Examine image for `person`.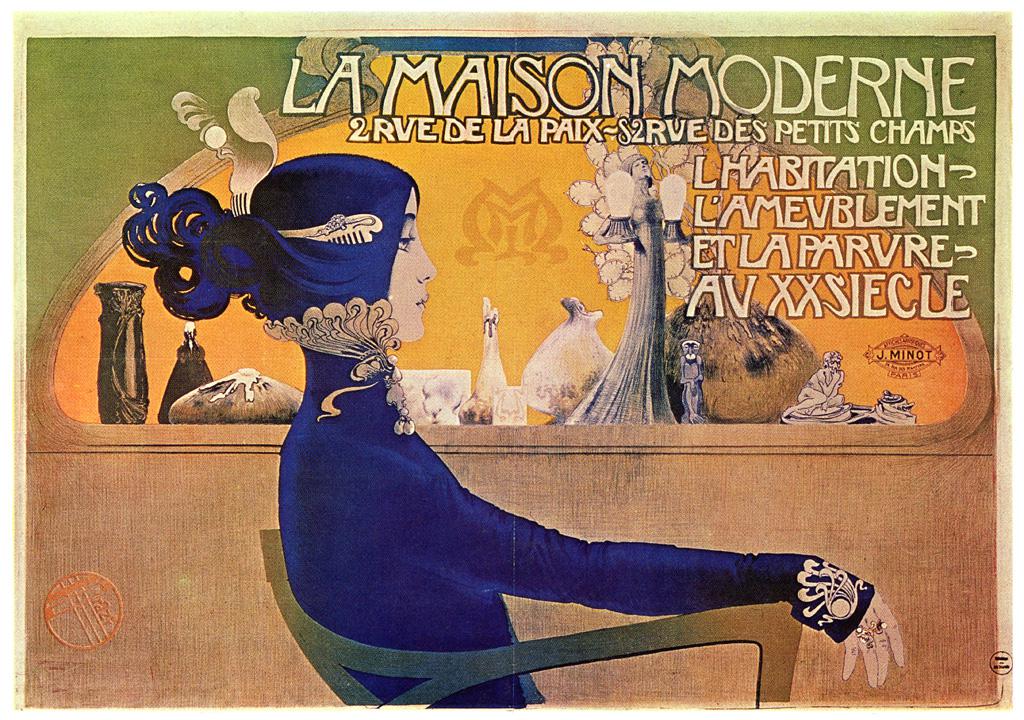
Examination result: (left=123, top=154, right=906, bottom=718).
